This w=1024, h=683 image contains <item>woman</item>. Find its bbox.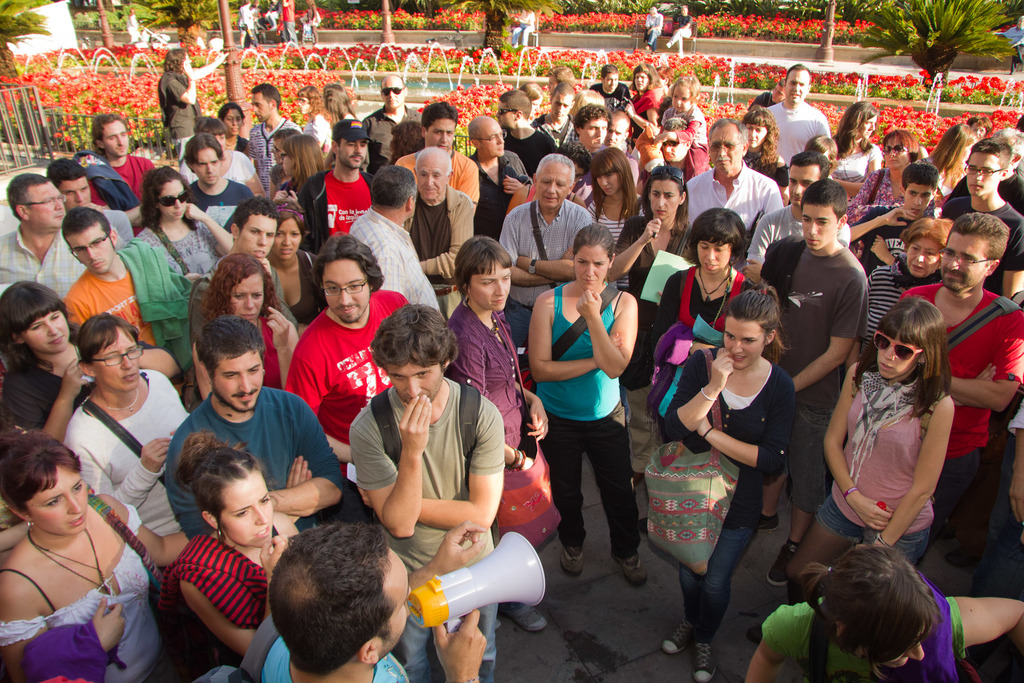
select_region(269, 133, 326, 224).
